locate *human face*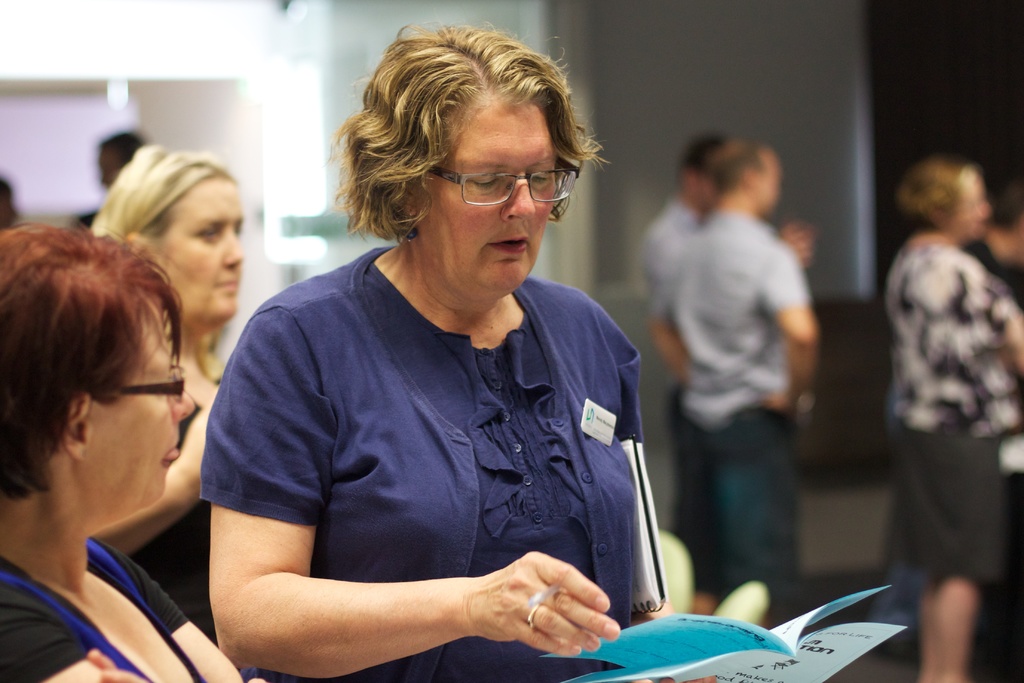
rect(755, 156, 788, 208)
